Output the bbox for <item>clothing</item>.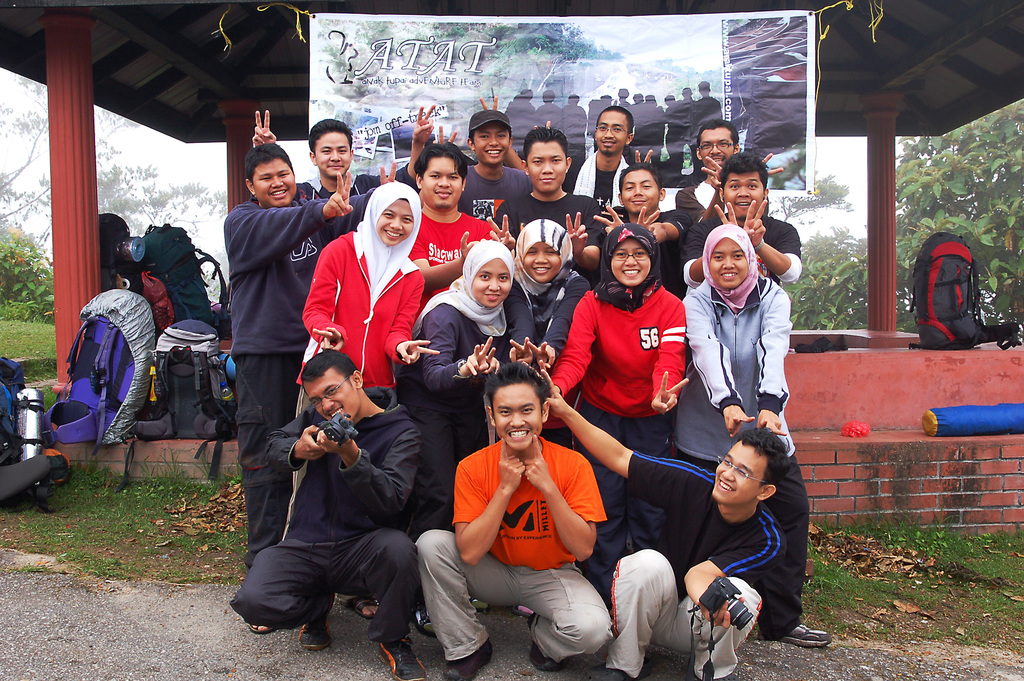
[461,154,545,241].
